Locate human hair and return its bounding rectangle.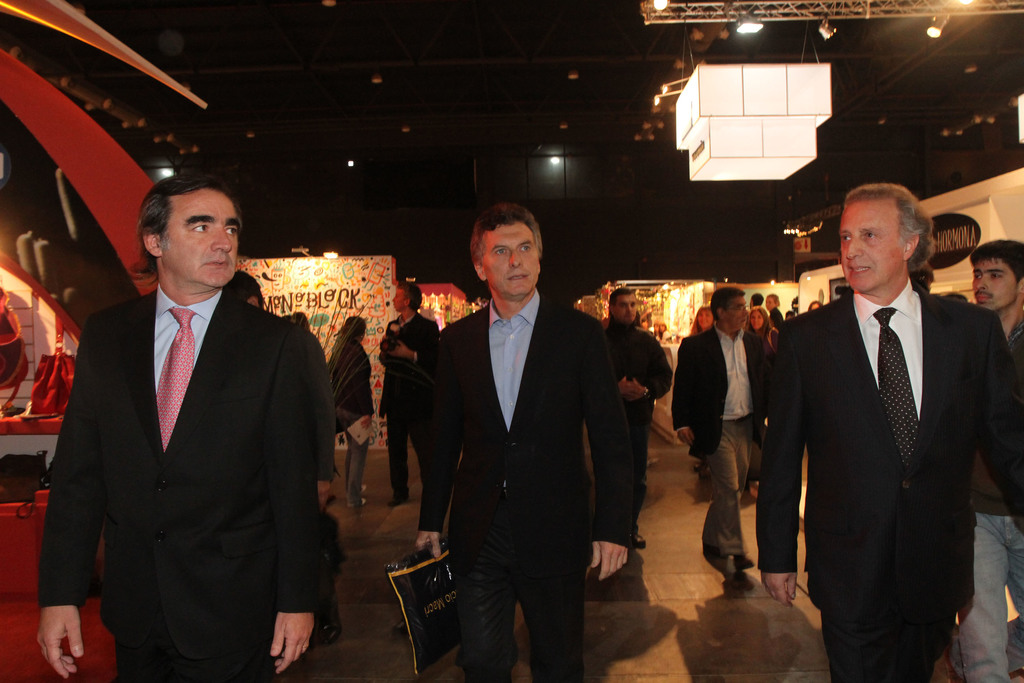
[903,263,933,295].
